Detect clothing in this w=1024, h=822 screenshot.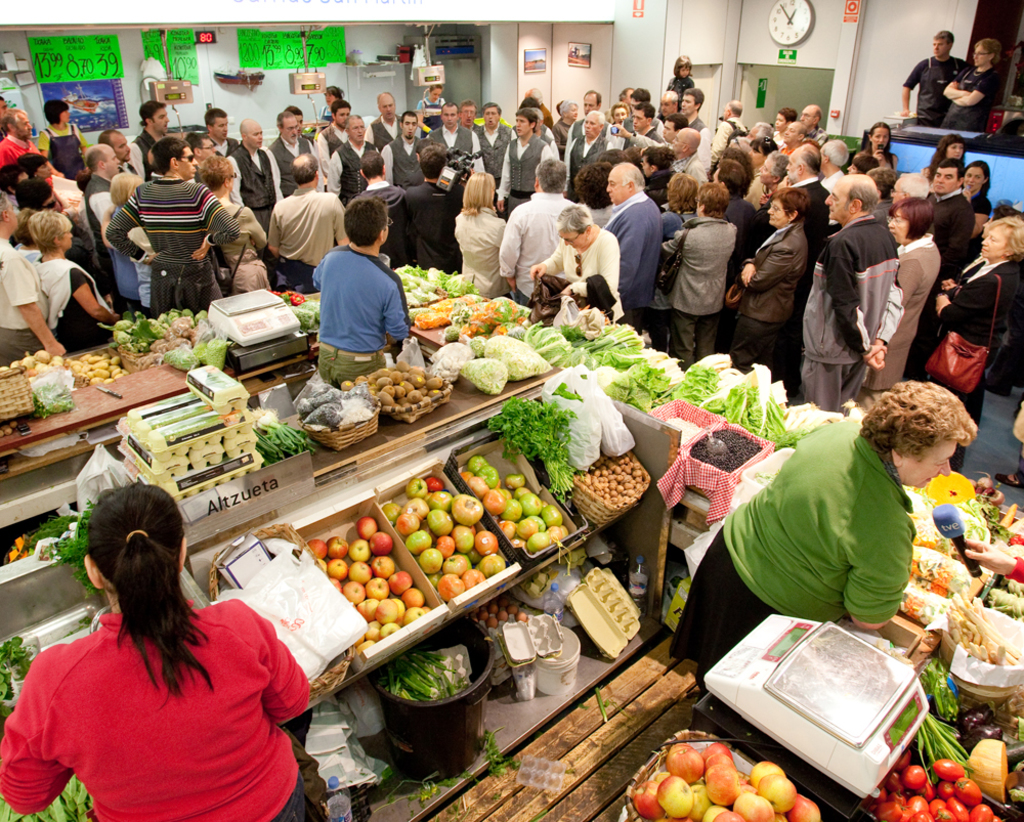
Detection: 225 140 276 223.
